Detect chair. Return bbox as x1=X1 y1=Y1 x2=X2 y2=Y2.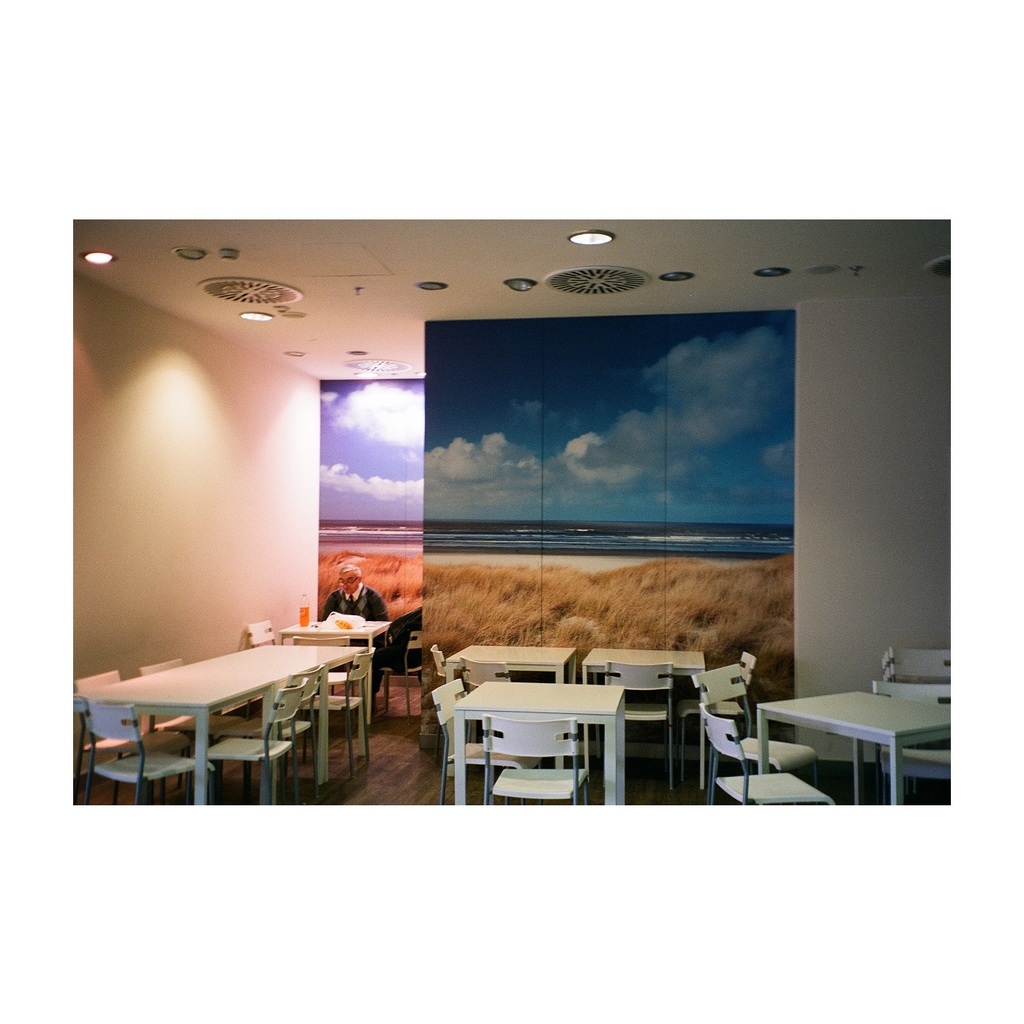
x1=293 y1=652 x2=374 y2=775.
